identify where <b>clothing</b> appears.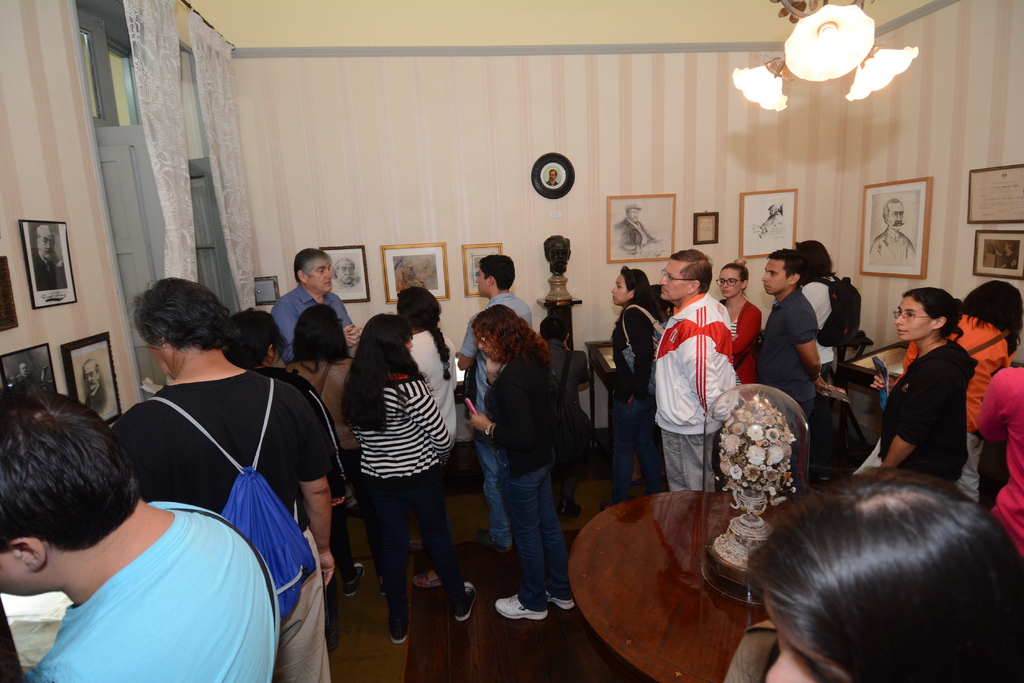
Appears at [left=719, top=620, right=780, bottom=682].
